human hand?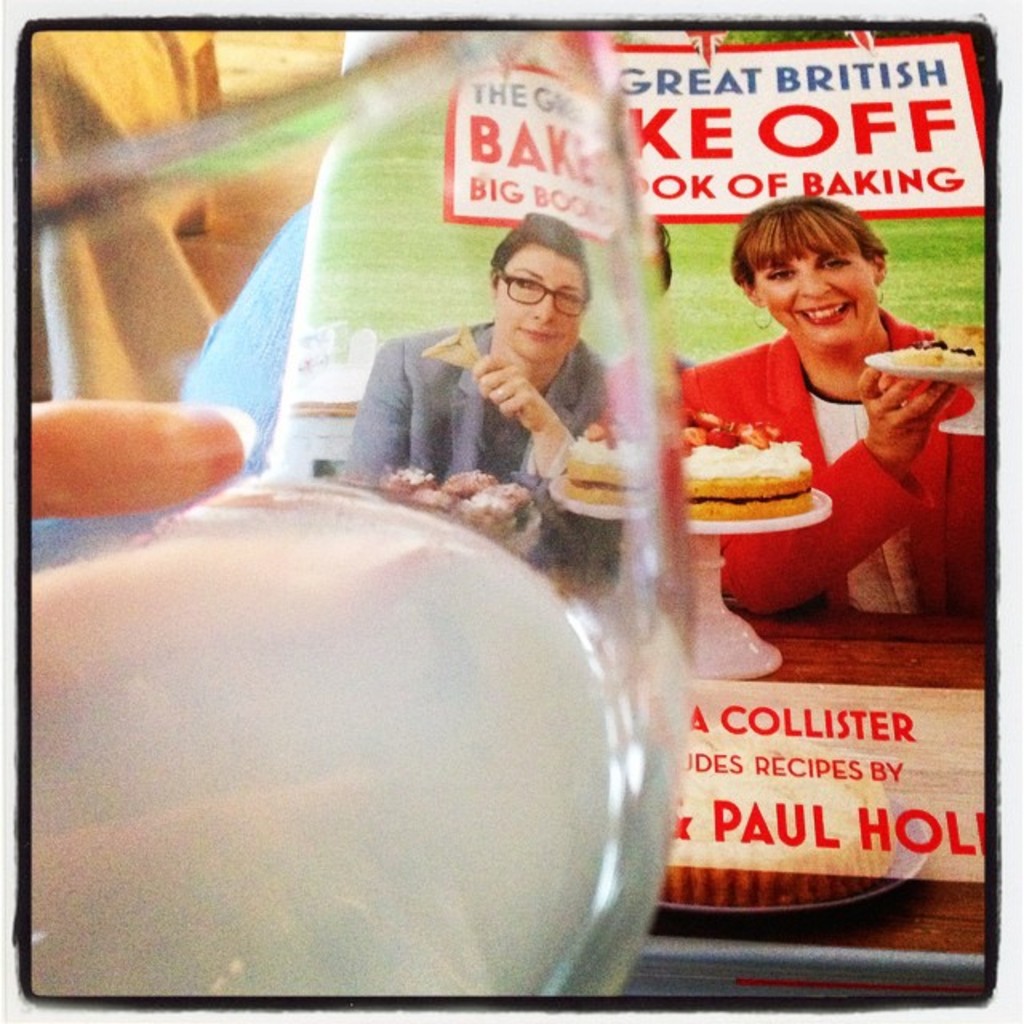
x1=27, y1=400, x2=248, y2=523
